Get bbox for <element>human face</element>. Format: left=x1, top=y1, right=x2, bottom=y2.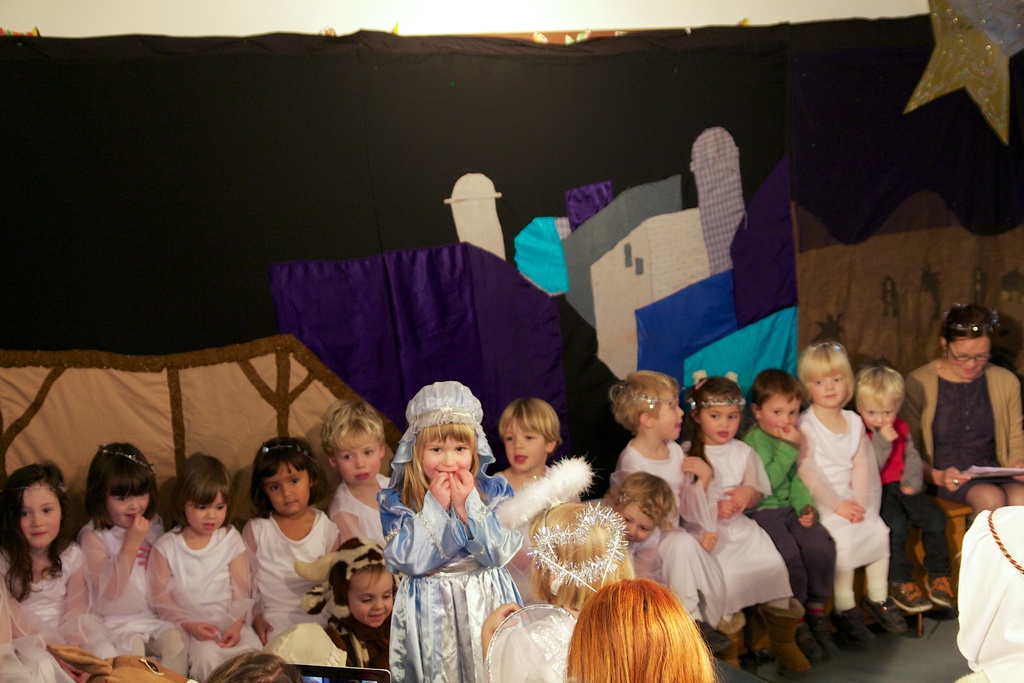
left=700, top=398, right=742, bottom=441.
